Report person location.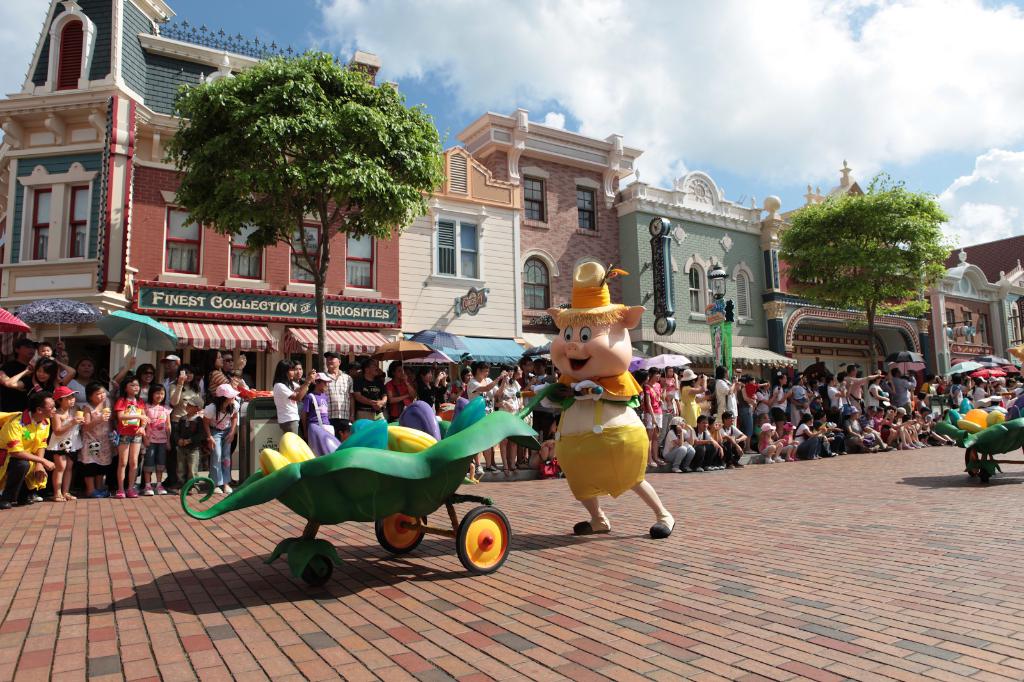
Report: x1=45 y1=386 x2=79 y2=502.
